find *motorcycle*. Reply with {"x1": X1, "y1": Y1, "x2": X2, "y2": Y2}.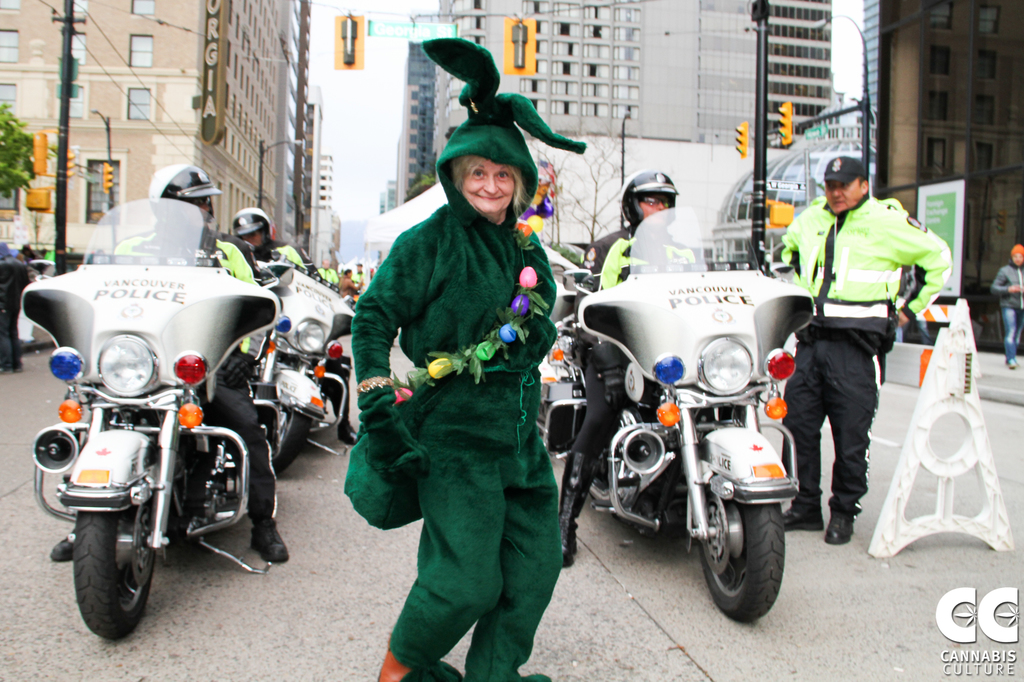
{"x1": 543, "y1": 205, "x2": 813, "y2": 623}.
